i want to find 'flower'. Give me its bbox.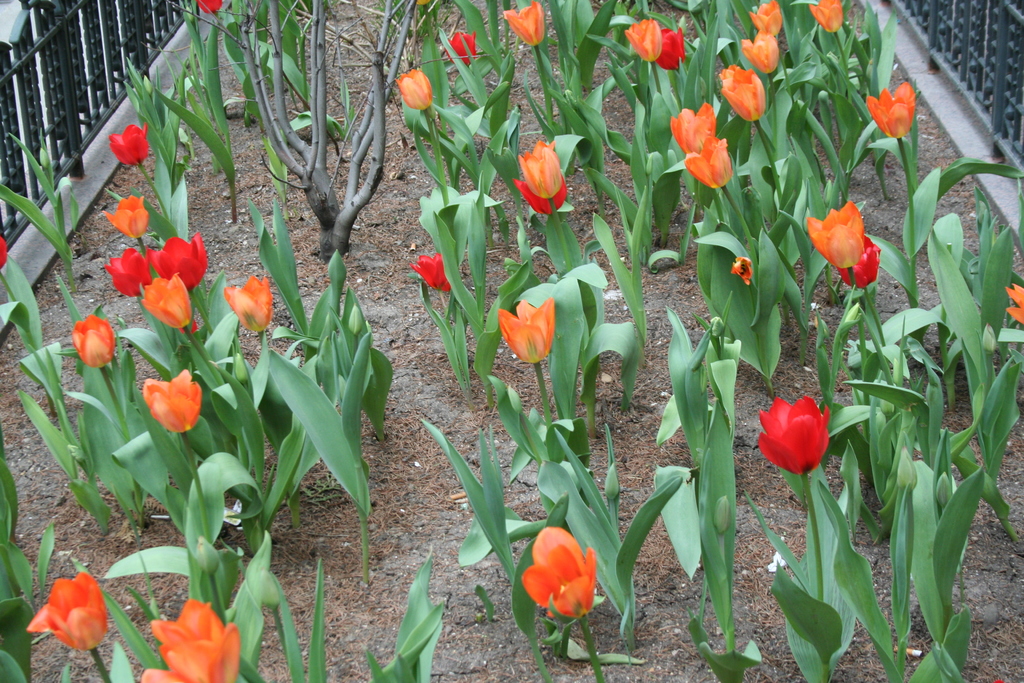
bbox=[804, 0, 843, 34].
